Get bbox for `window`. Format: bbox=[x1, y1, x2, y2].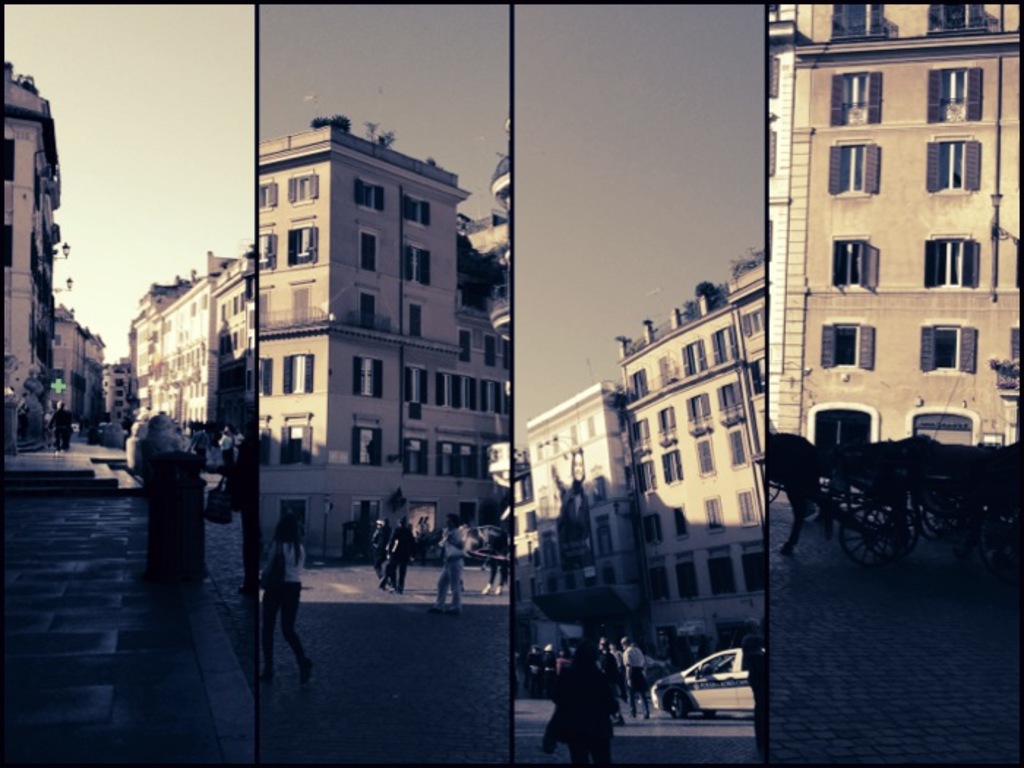
bbox=[834, 75, 882, 130].
